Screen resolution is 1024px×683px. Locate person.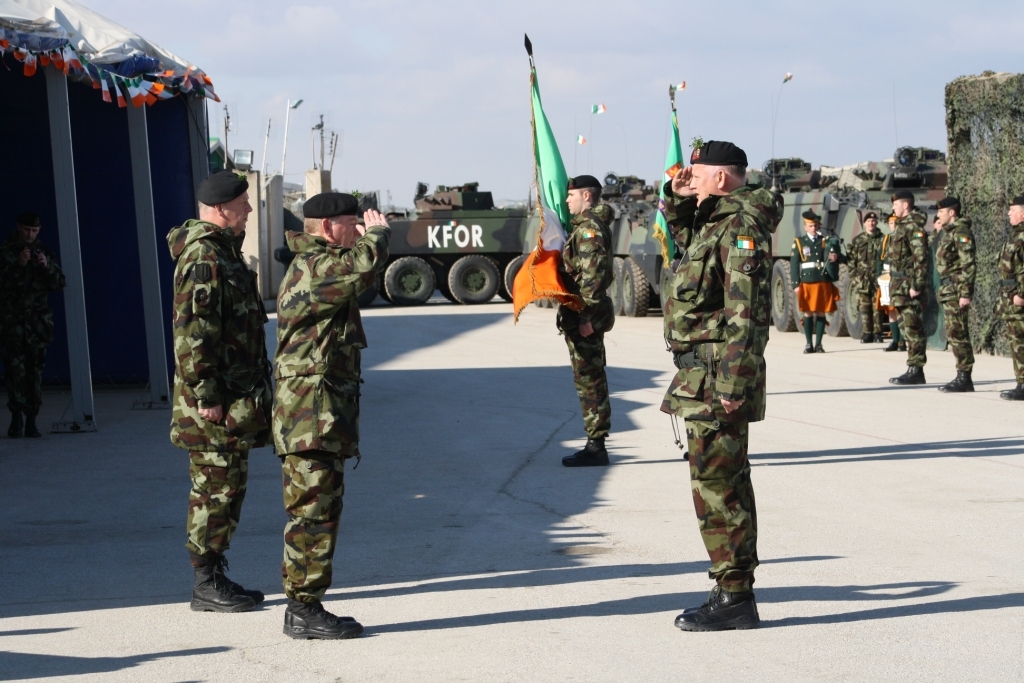
<bbox>673, 180, 783, 652</bbox>.
